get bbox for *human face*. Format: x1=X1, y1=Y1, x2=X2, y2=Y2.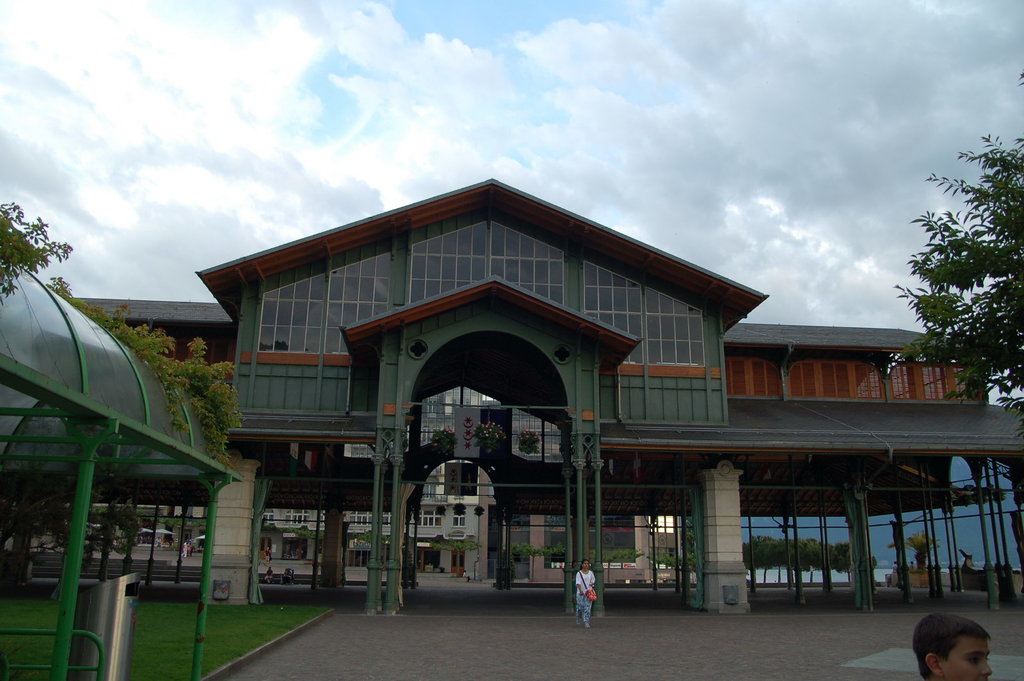
x1=938, y1=636, x2=991, y2=680.
